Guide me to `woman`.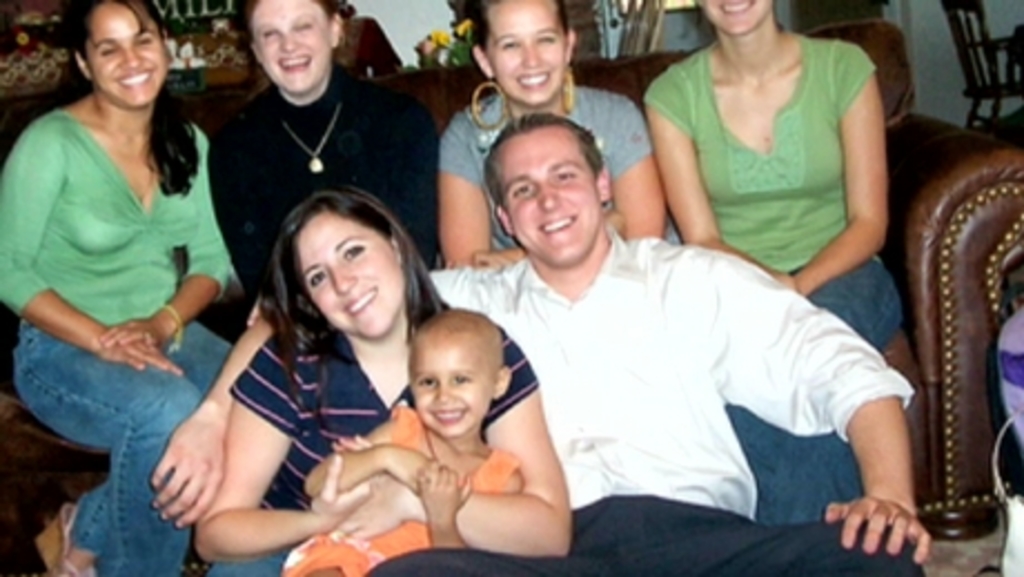
Guidance: rect(187, 185, 577, 575).
